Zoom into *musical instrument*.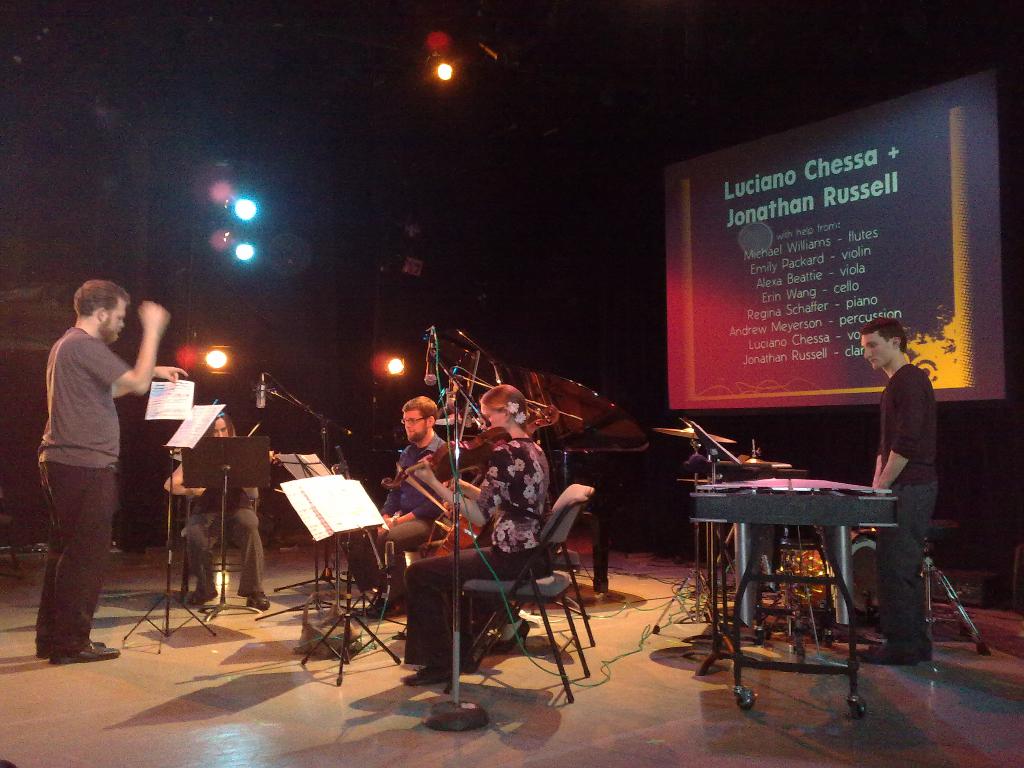
Zoom target: crop(646, 426, 744, 450).
